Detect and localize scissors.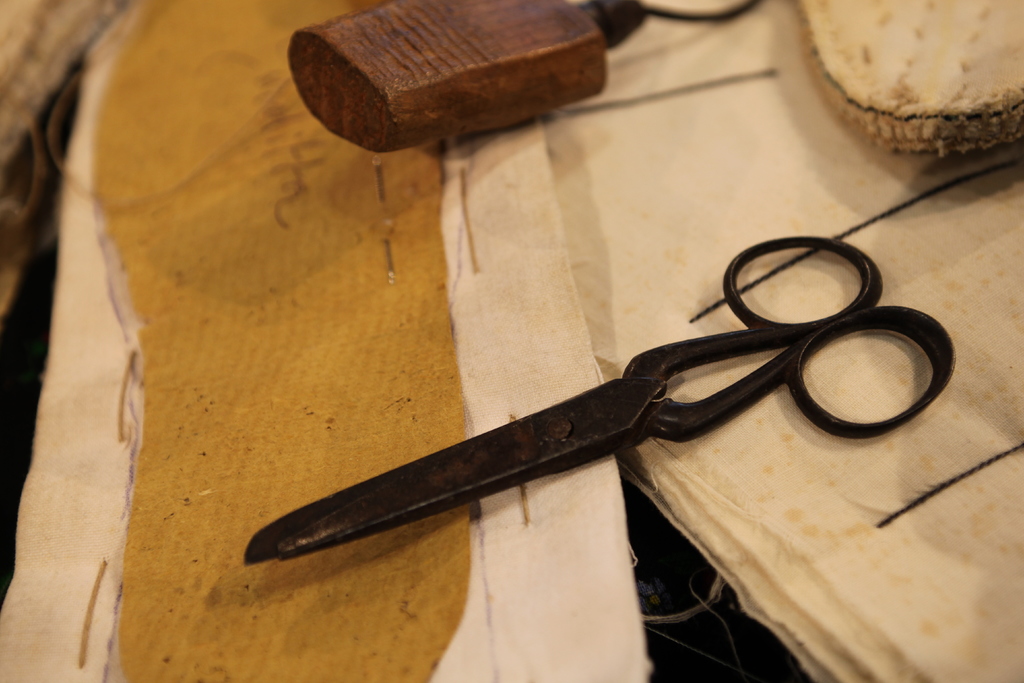
Localized at bbox=[242, 230, 958, 565].
